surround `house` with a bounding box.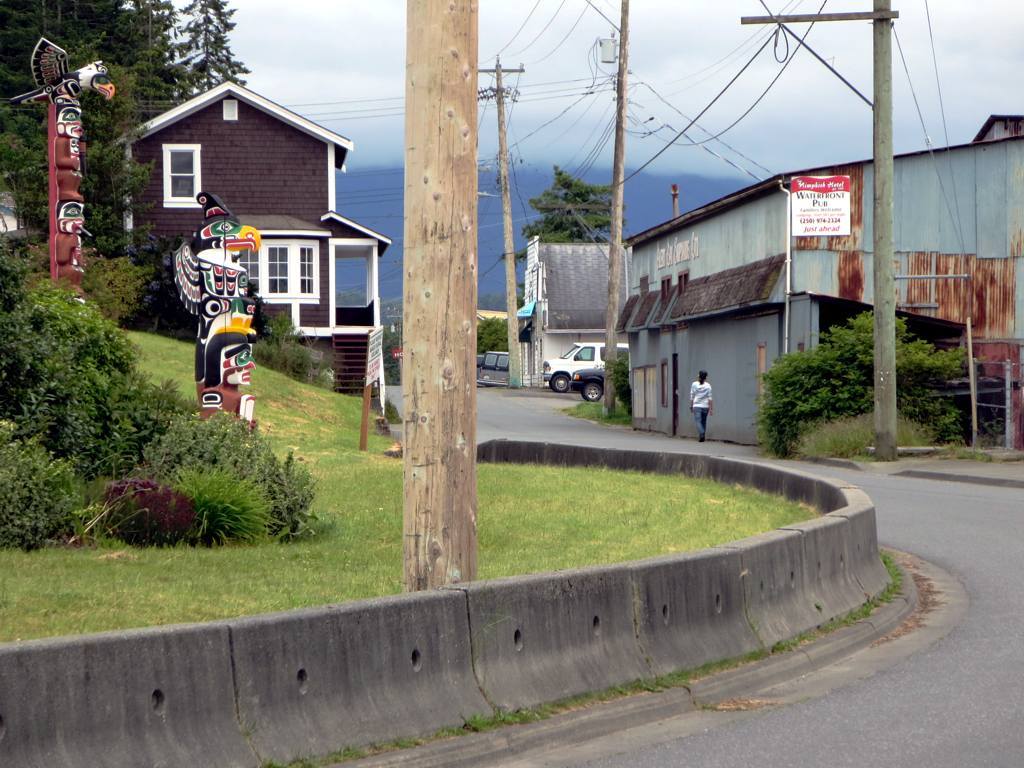
bbox=(99, 79, 389, 416).
